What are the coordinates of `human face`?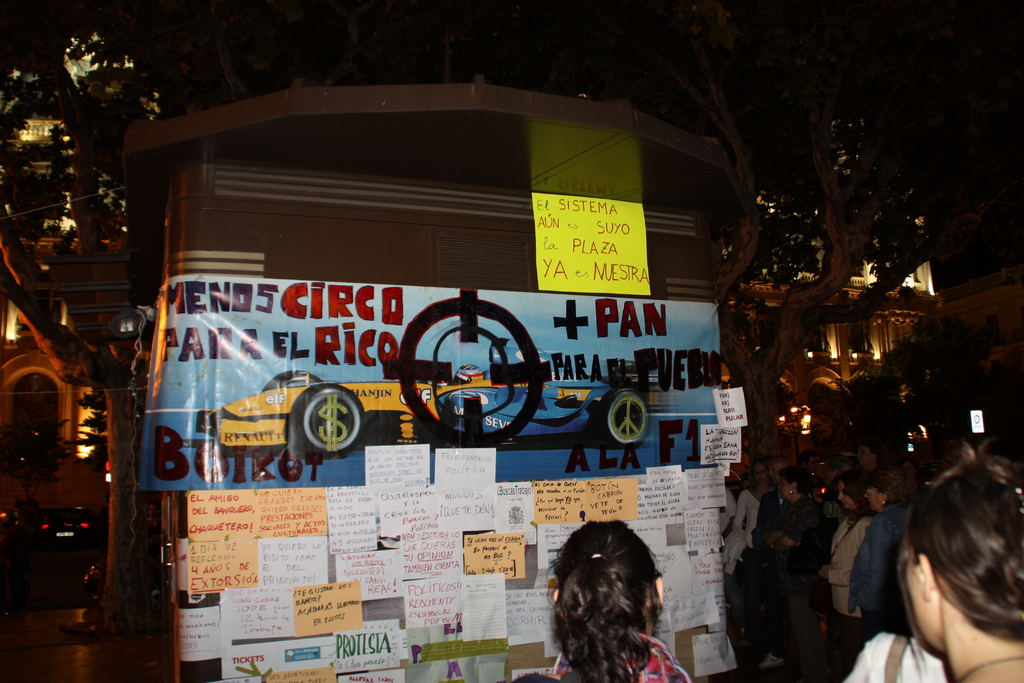
{"left": 753, "top": 462, "right": 769, "bottom": 488}.
